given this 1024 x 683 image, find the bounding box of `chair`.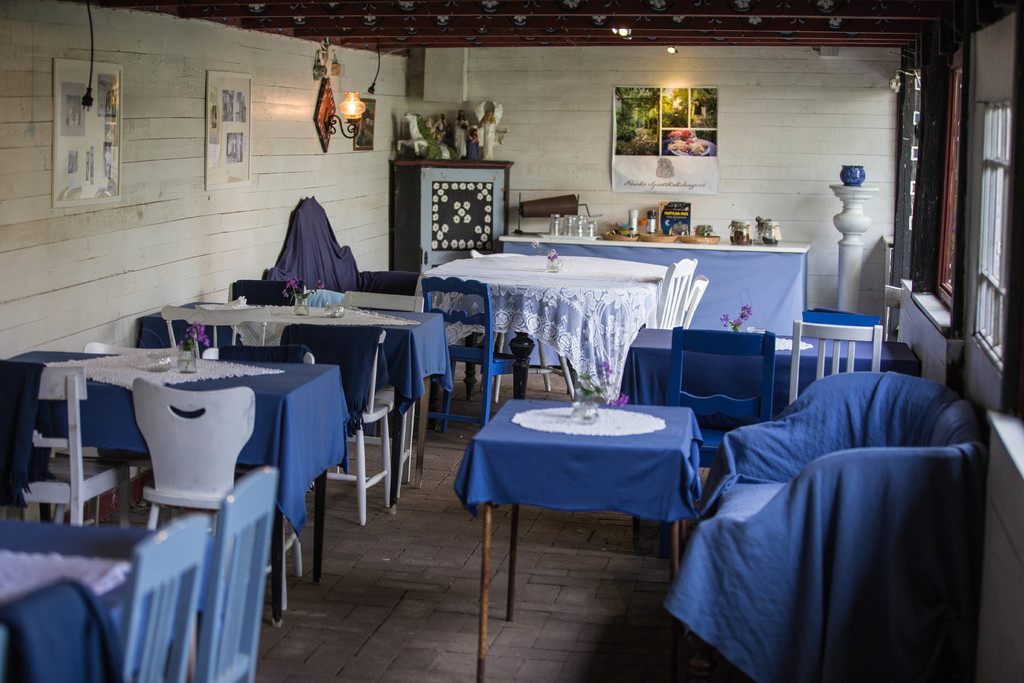
region(420, 283, 512, 428).
